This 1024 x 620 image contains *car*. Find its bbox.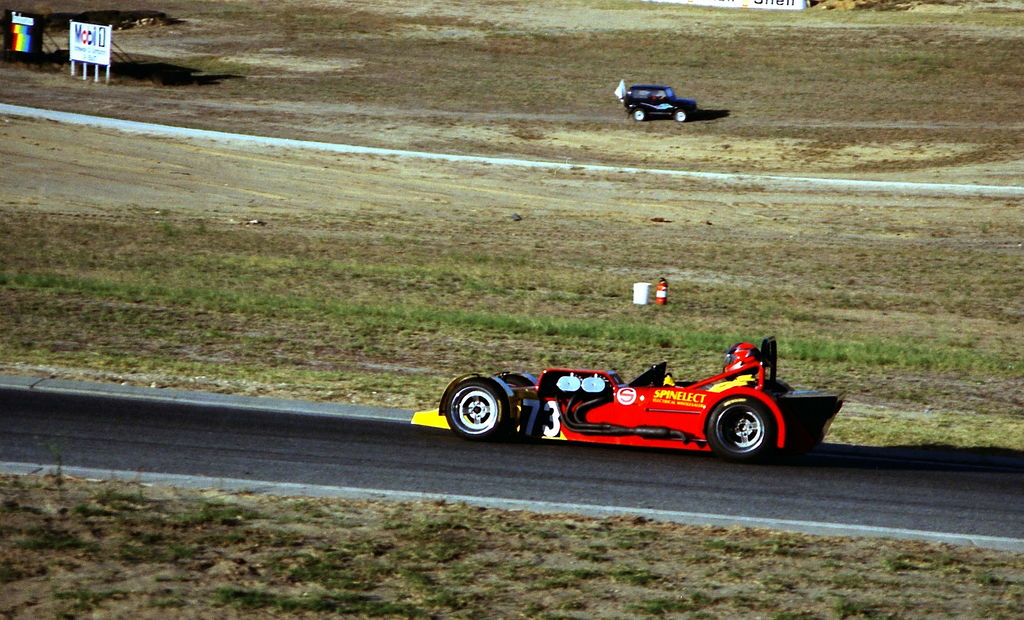
Rect(622, 79, 700, 127).
